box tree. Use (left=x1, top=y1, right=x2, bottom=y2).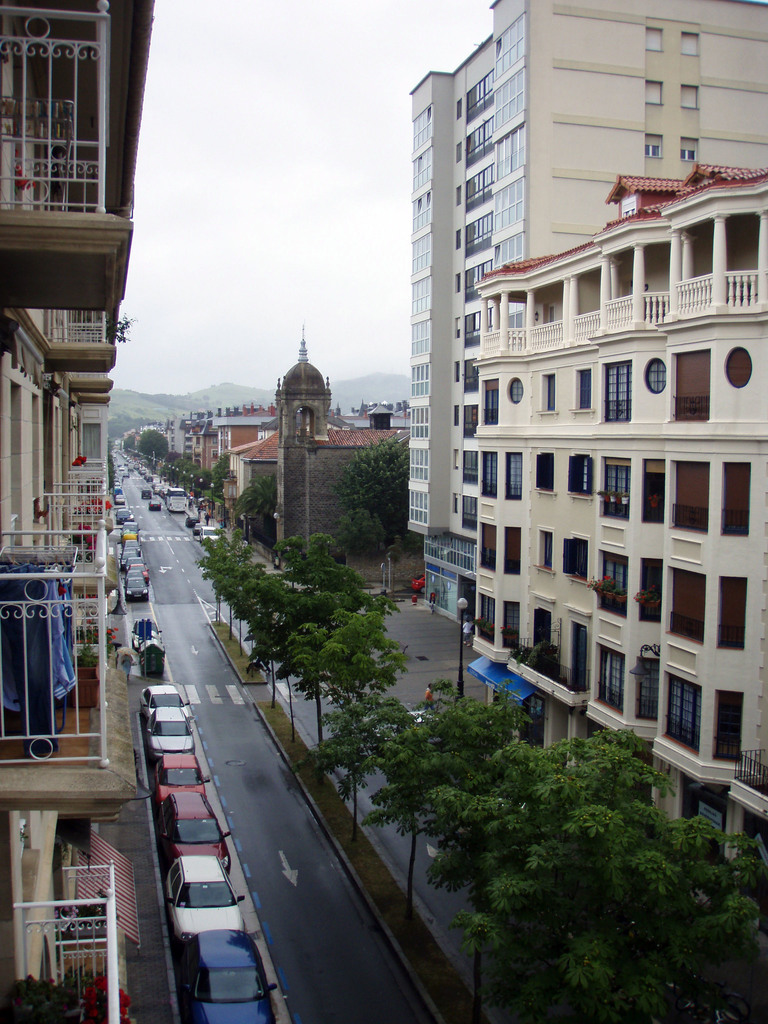
(left=391, top=674, right=767, bottom=1023).
